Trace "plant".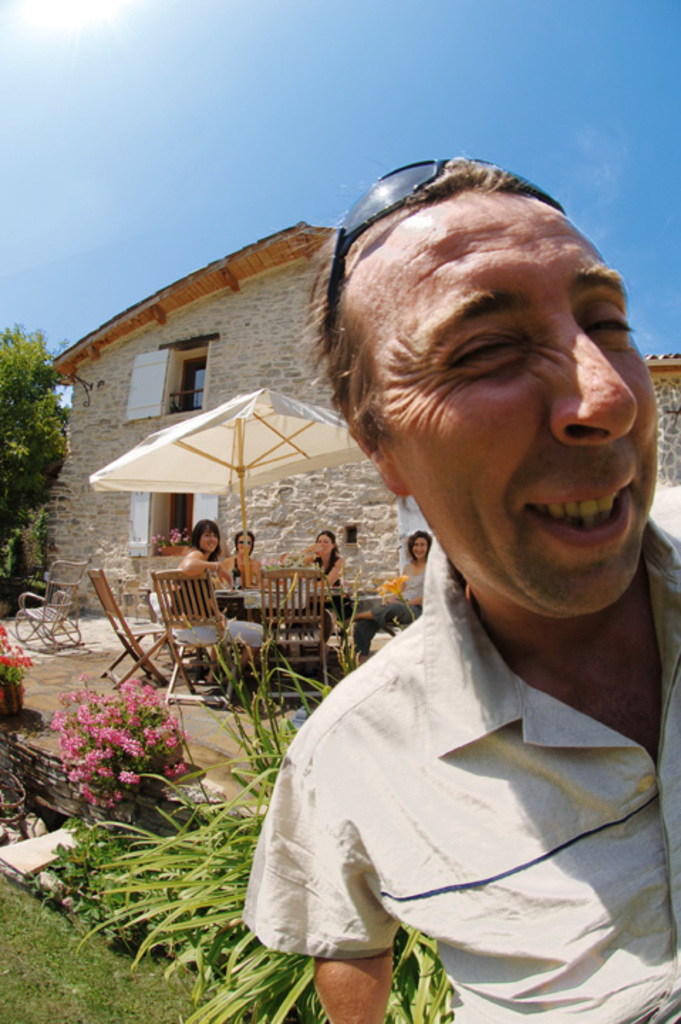
Traced to Rect(58, 821, 192, 863).
